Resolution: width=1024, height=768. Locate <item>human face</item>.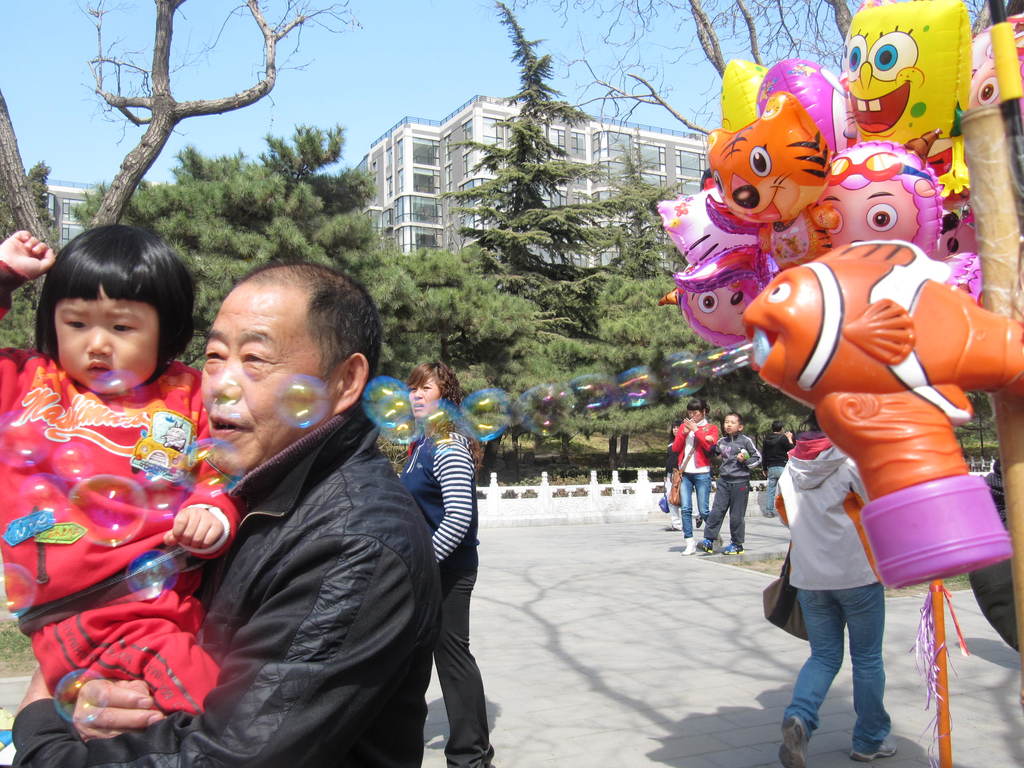
<box>54,278,159,392</box>.
